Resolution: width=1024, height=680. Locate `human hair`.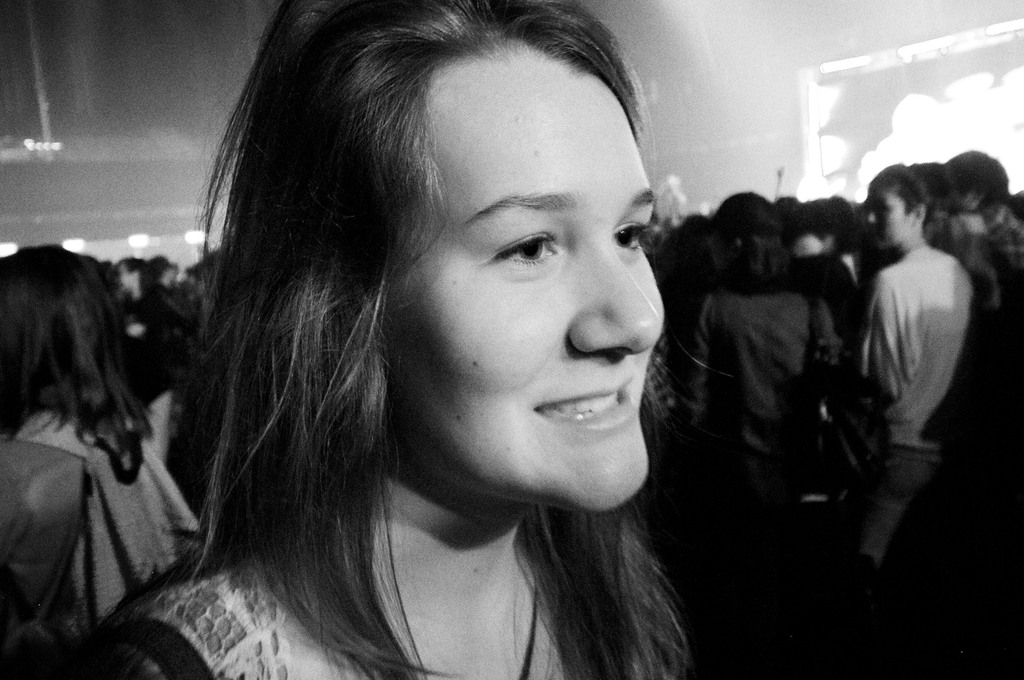
x1=122 y1=26 x2=732 y2=645.
